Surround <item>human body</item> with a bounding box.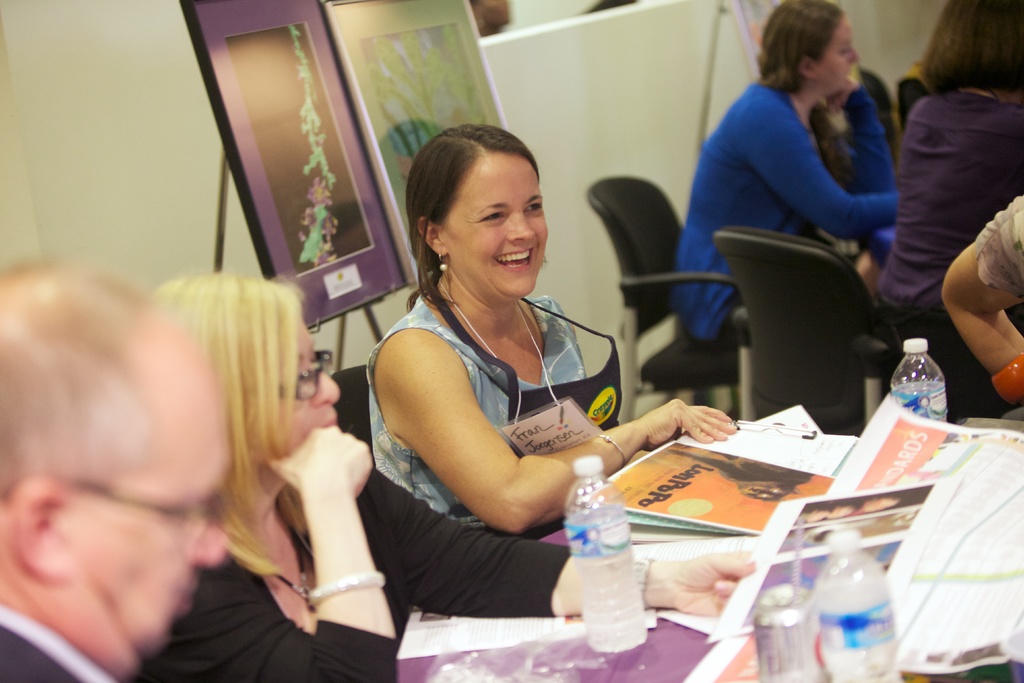
<box>0,605,120,682</box>.
